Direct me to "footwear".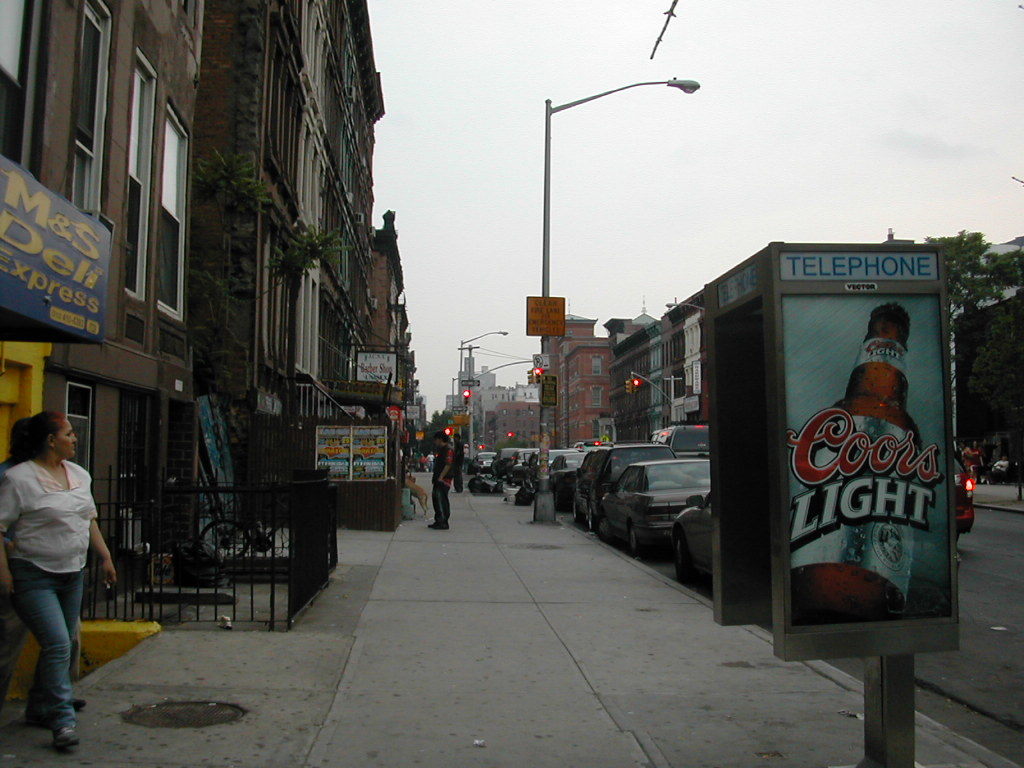
Direction: [left=50, top=728, right=78, bottom=749].
